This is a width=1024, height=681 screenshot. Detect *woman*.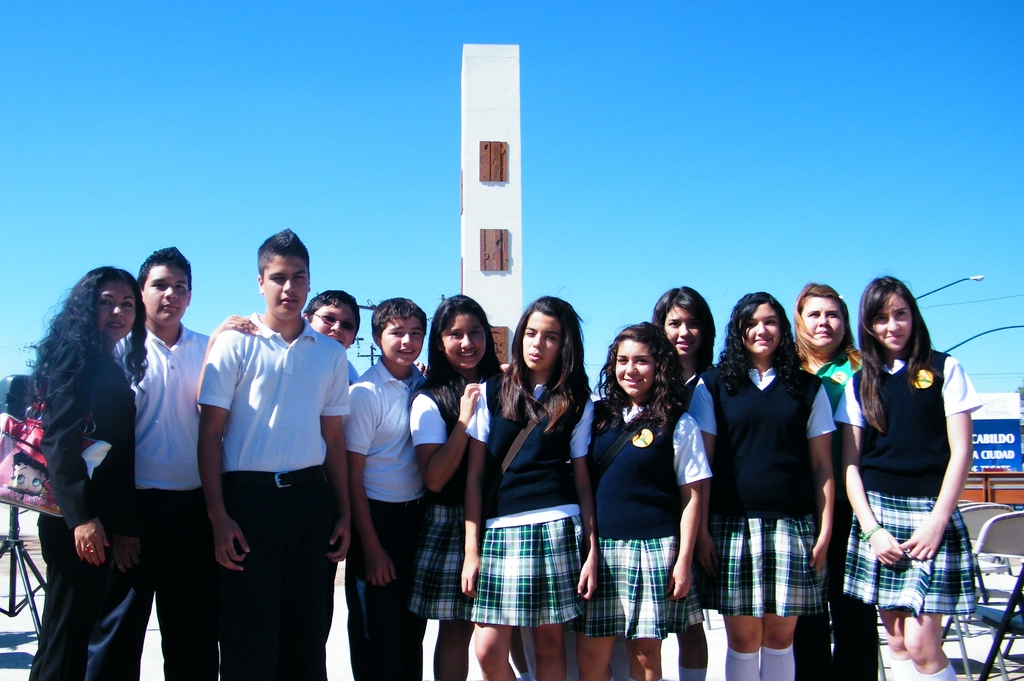
(652, 280, 727, 680).
